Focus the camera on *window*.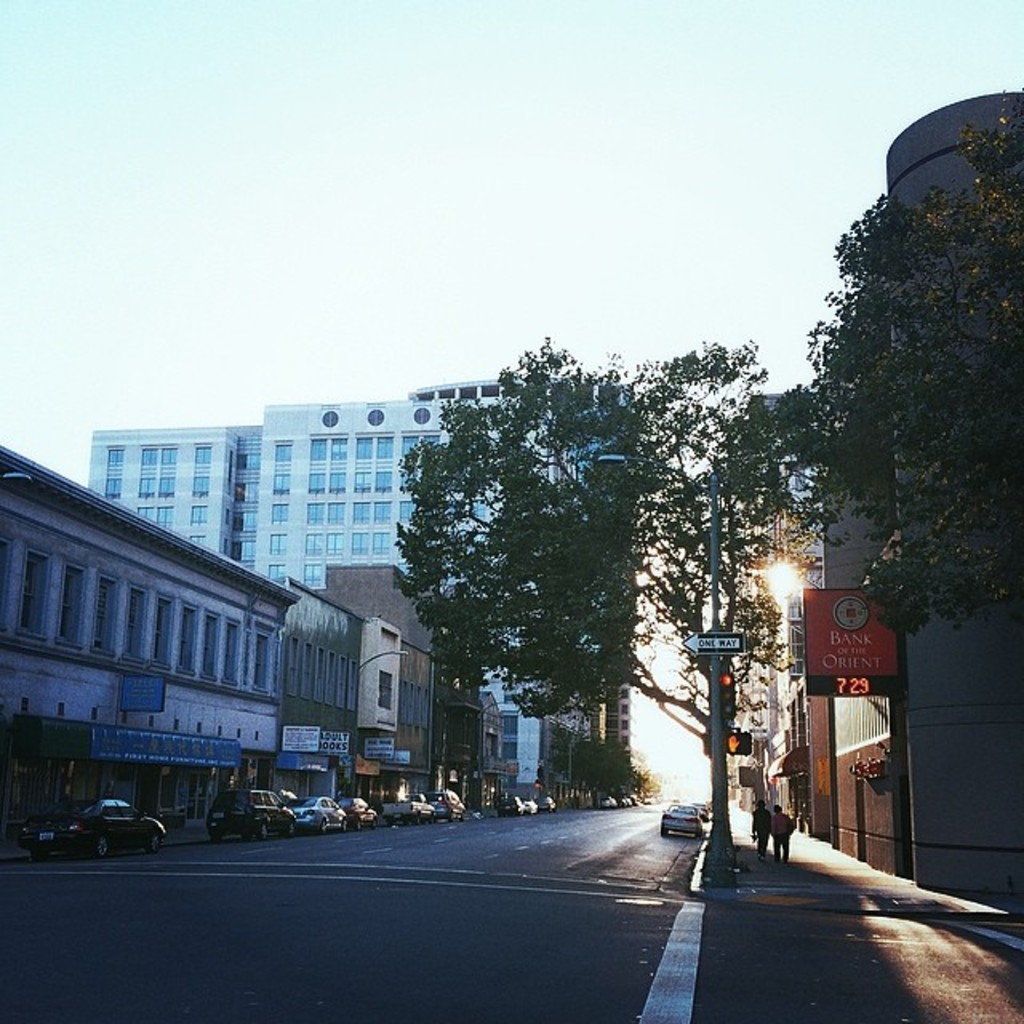
Focus region: region(402, 498, 421, 522).
